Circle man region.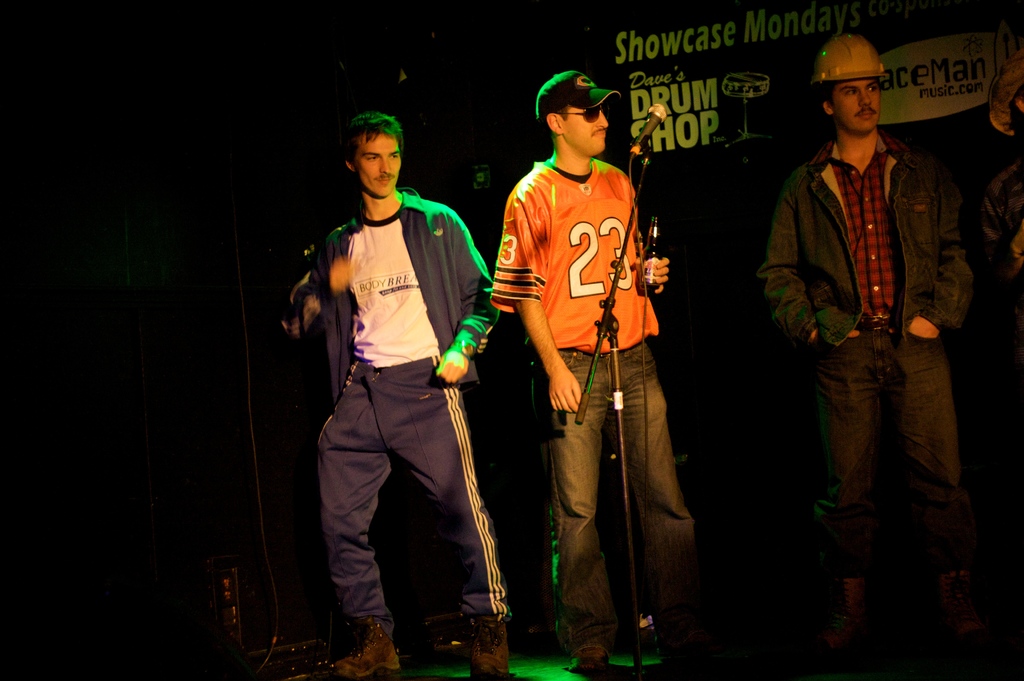
Region: <box>275,112,509,680</box>.
